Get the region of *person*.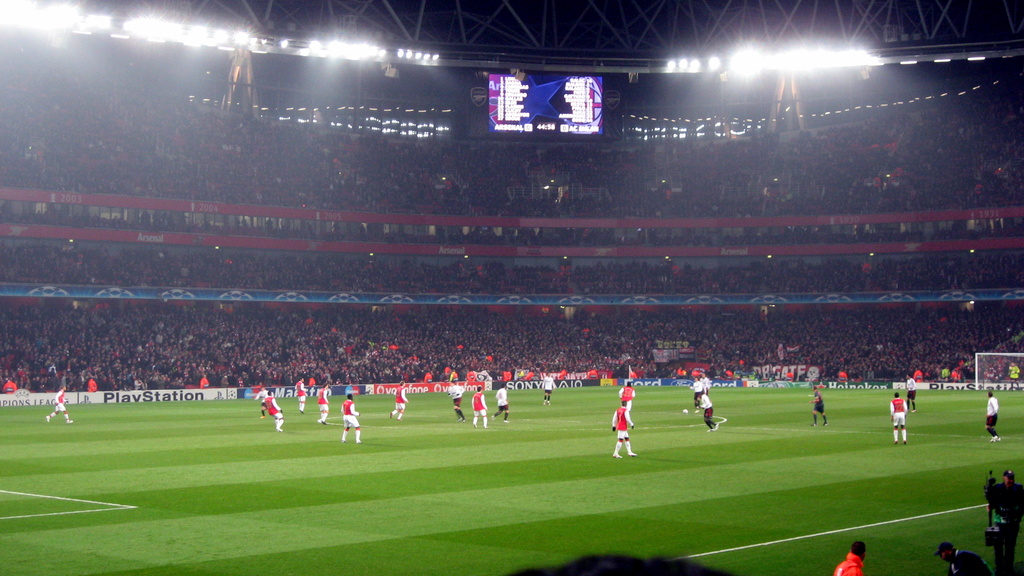
bbox=[545, 374, 550, 406].
